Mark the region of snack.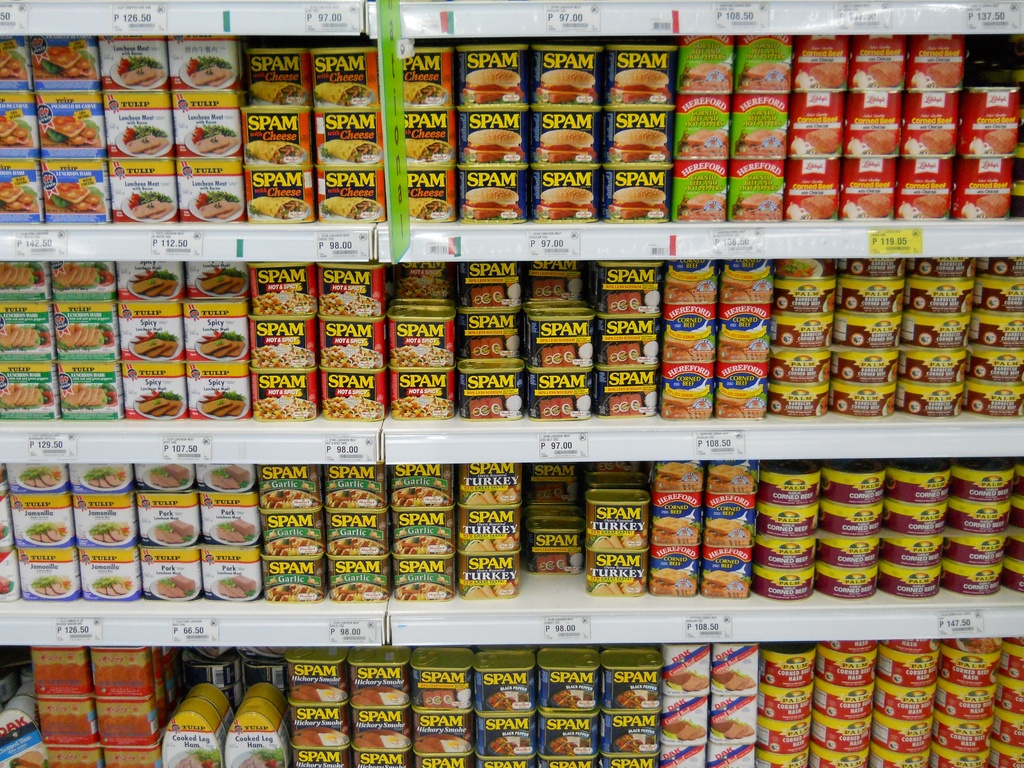
Region: pyautogui.locateOnScreen(317, 292, 380, 315).
